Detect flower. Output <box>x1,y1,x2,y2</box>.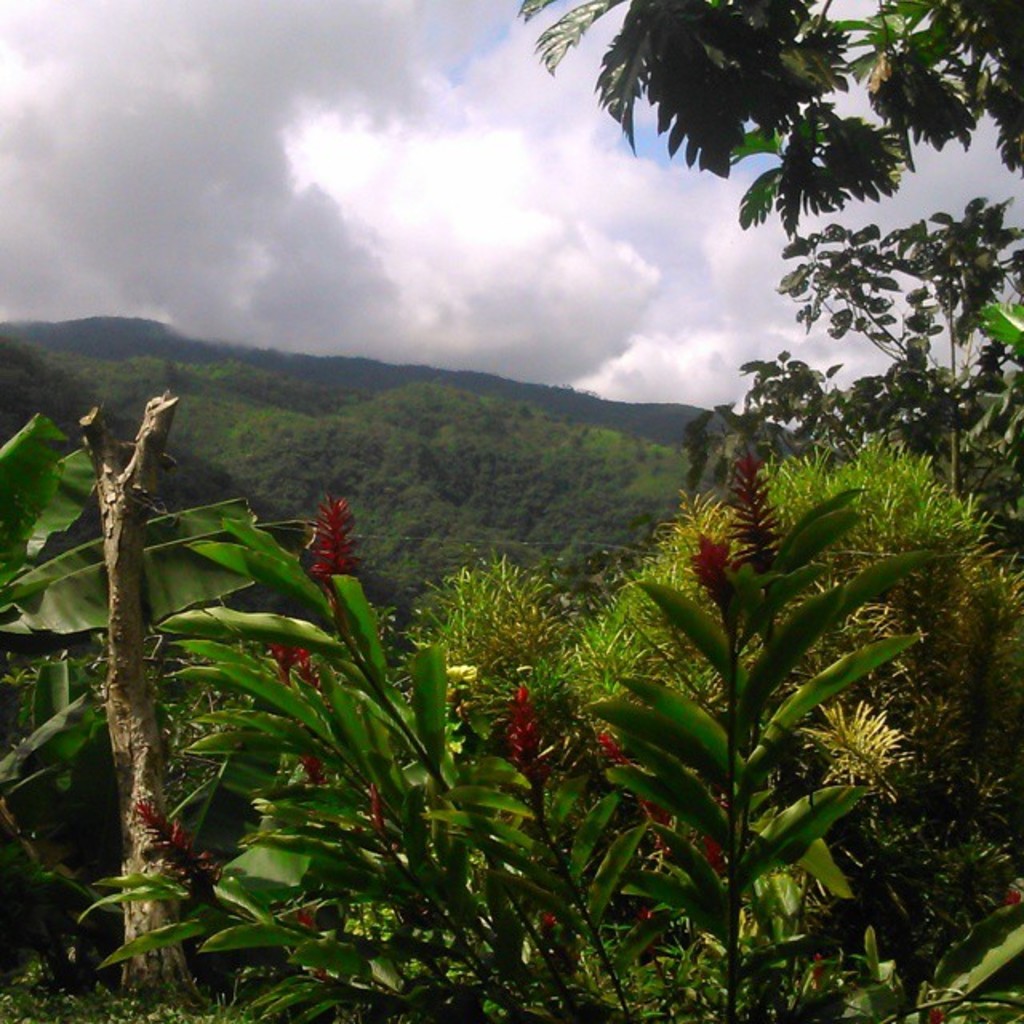
<box>298,750,323,781</box>.
